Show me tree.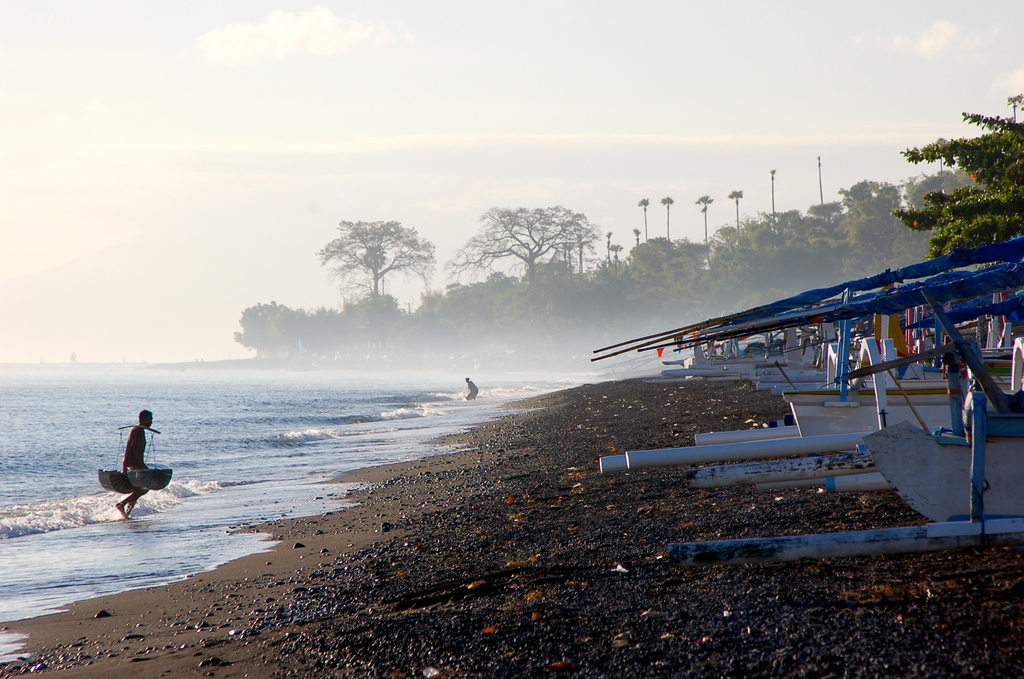
tree is here: 439,202,604,286.
